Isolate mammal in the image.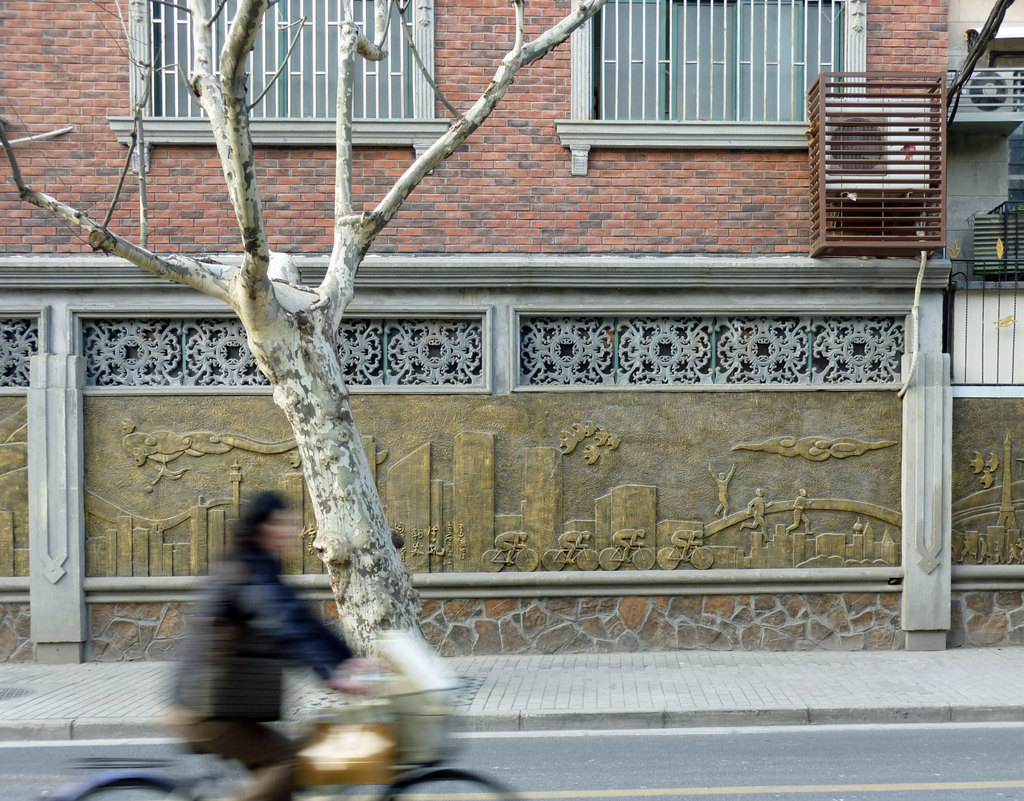
Isolated region: x1=152 y1=489 x2=340 y2=756.
